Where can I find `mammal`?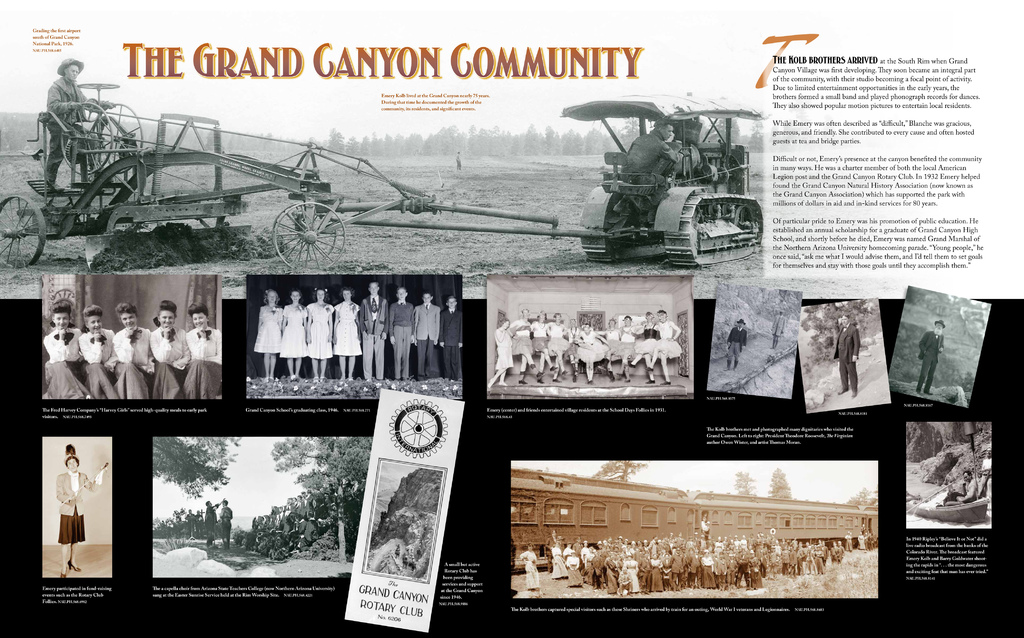
You can find it at detection(525, 308, 553, 383).
